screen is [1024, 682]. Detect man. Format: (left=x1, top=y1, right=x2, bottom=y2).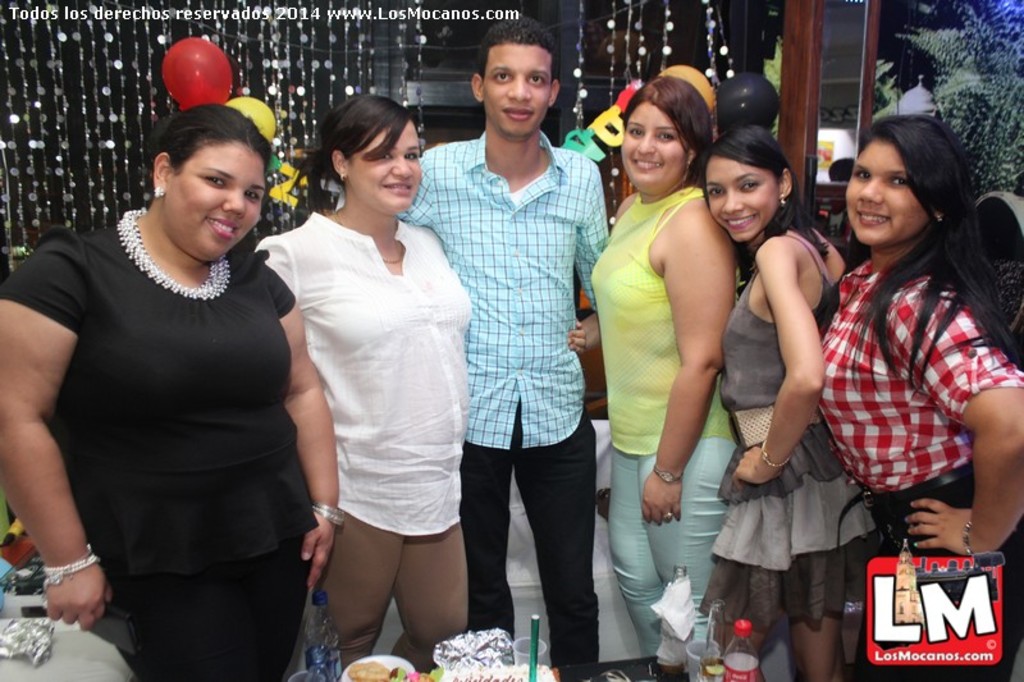
(left=424, top=15, right=620, bottom=659).
